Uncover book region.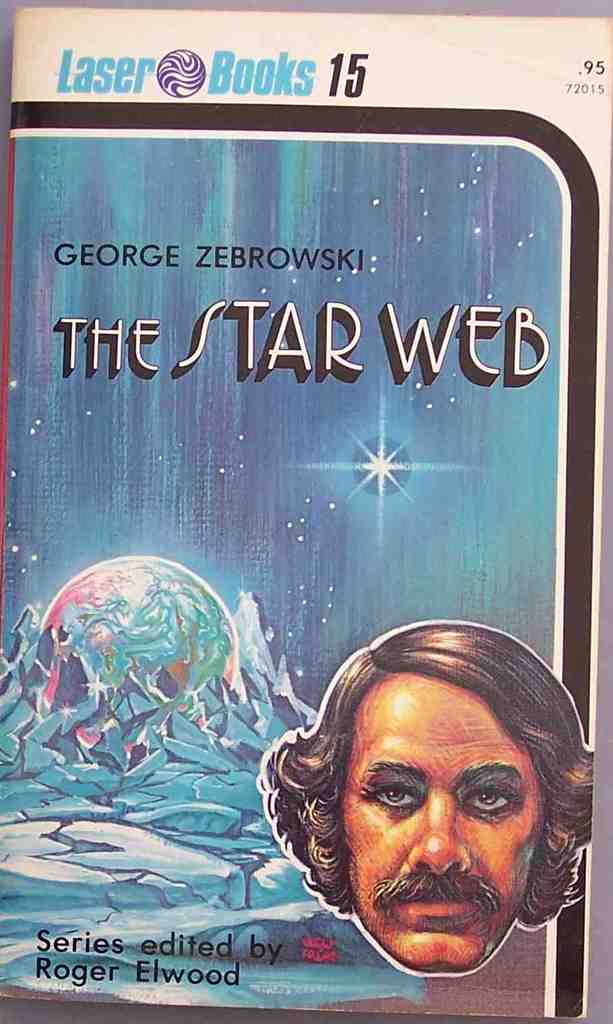
Uncovered: select_region(32, 102, 571, 949).
